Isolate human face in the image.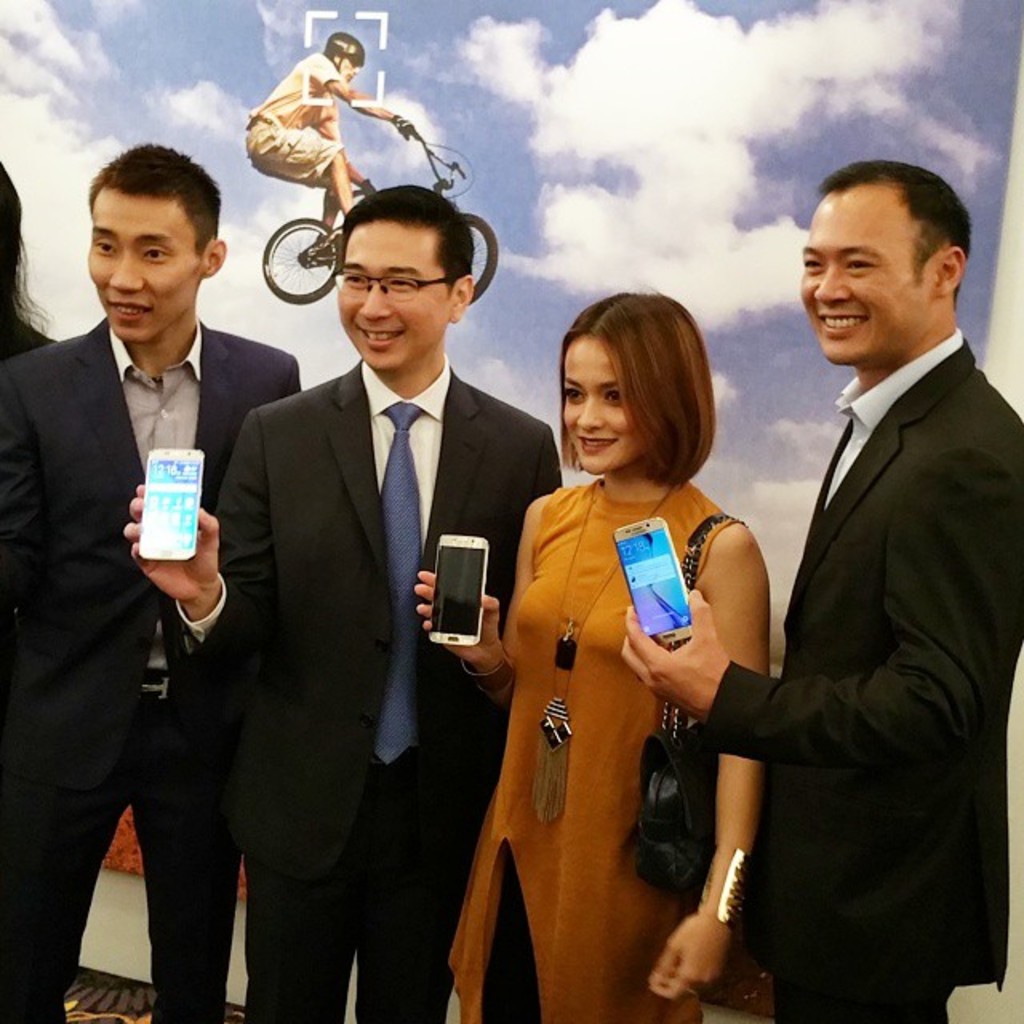
Isolated region: 798,187,939,363.
